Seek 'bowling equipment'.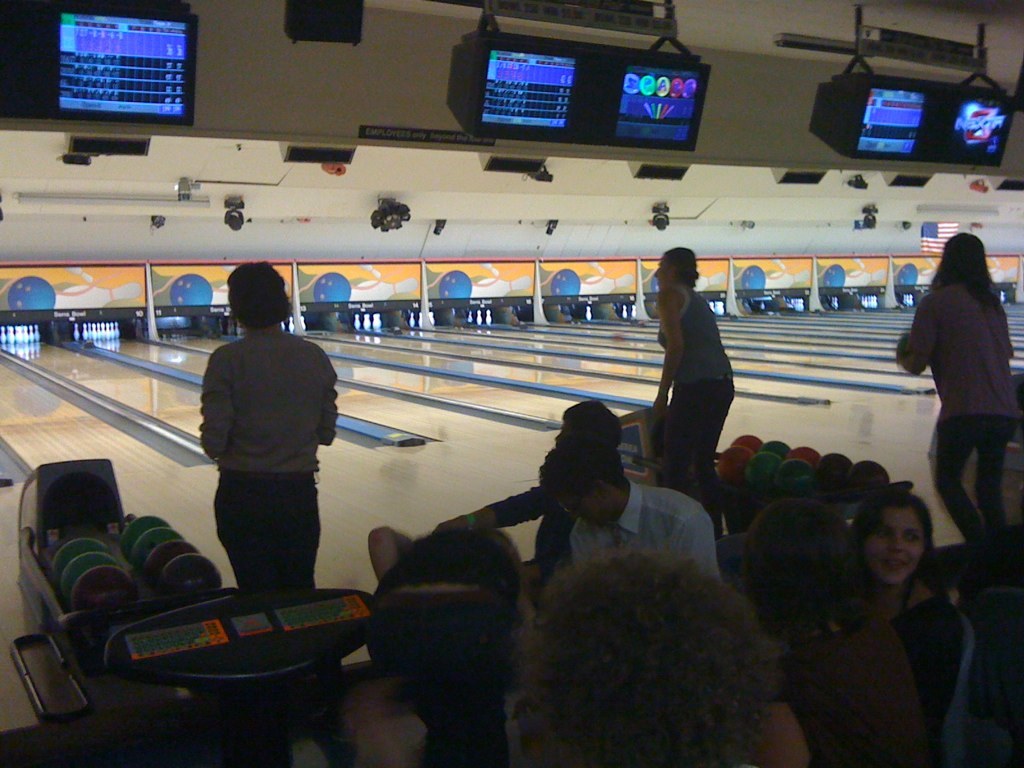
[left=365, top=313, right=373, bottom=330].
